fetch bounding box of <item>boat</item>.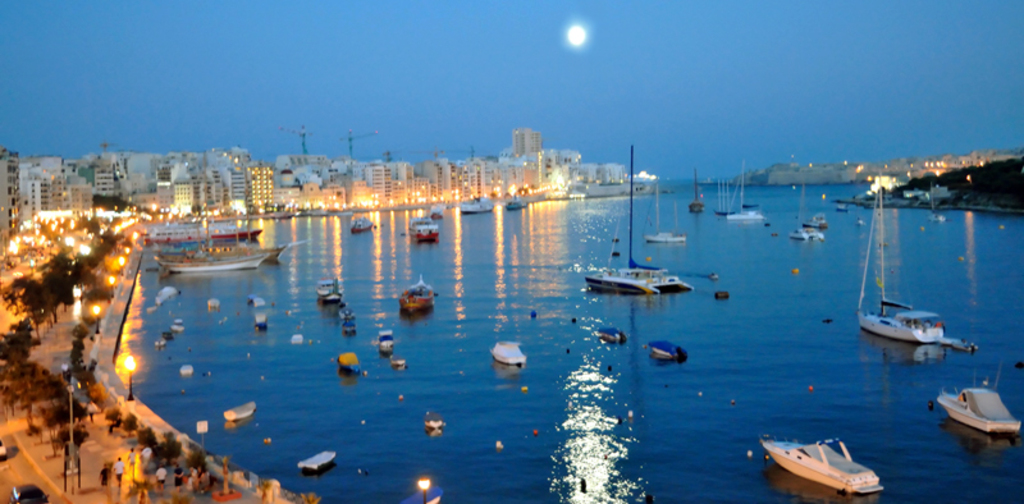
Bbox: rect(298, 449, 339, 471).
